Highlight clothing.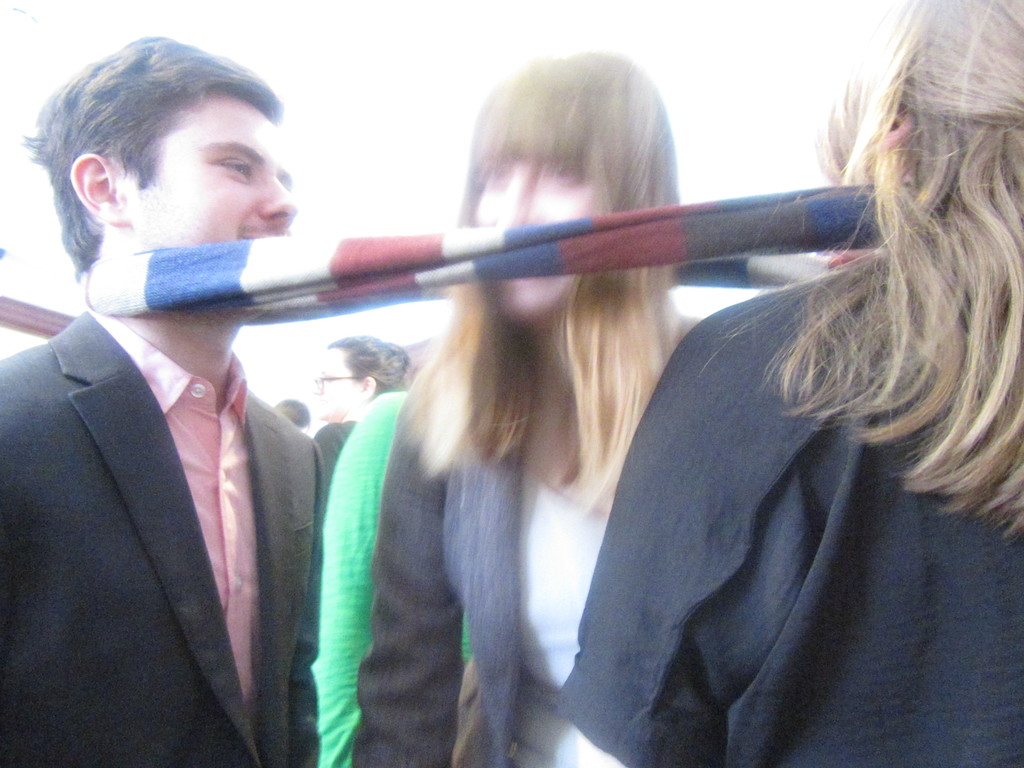
Highlighted region: select_region(310, 388, 472, 767).
